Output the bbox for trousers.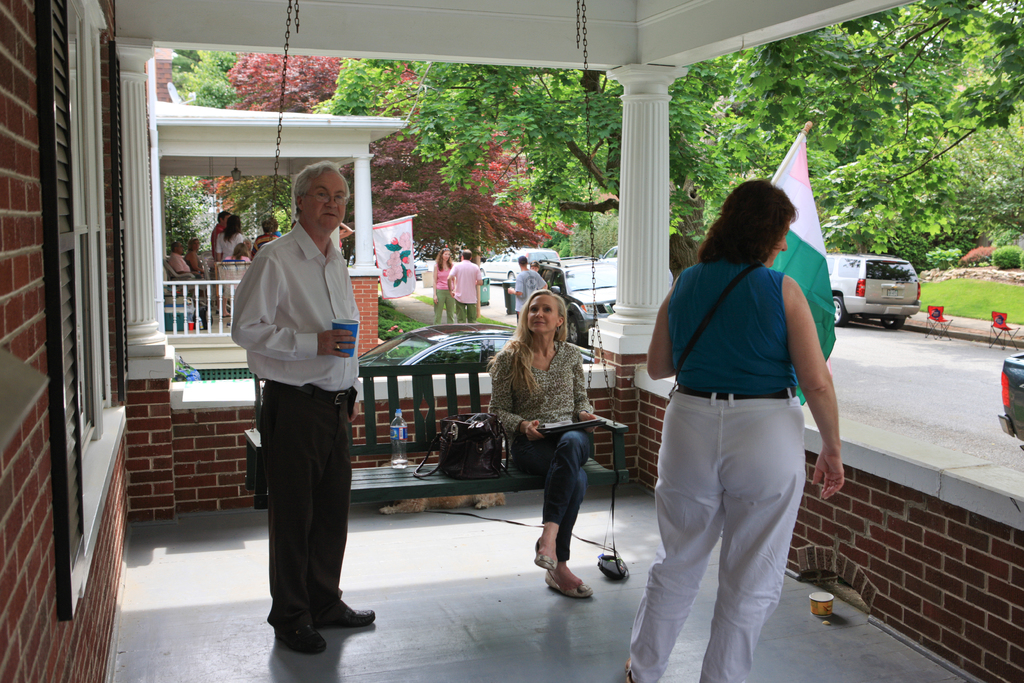
detection(642, 393, 815, 649).
